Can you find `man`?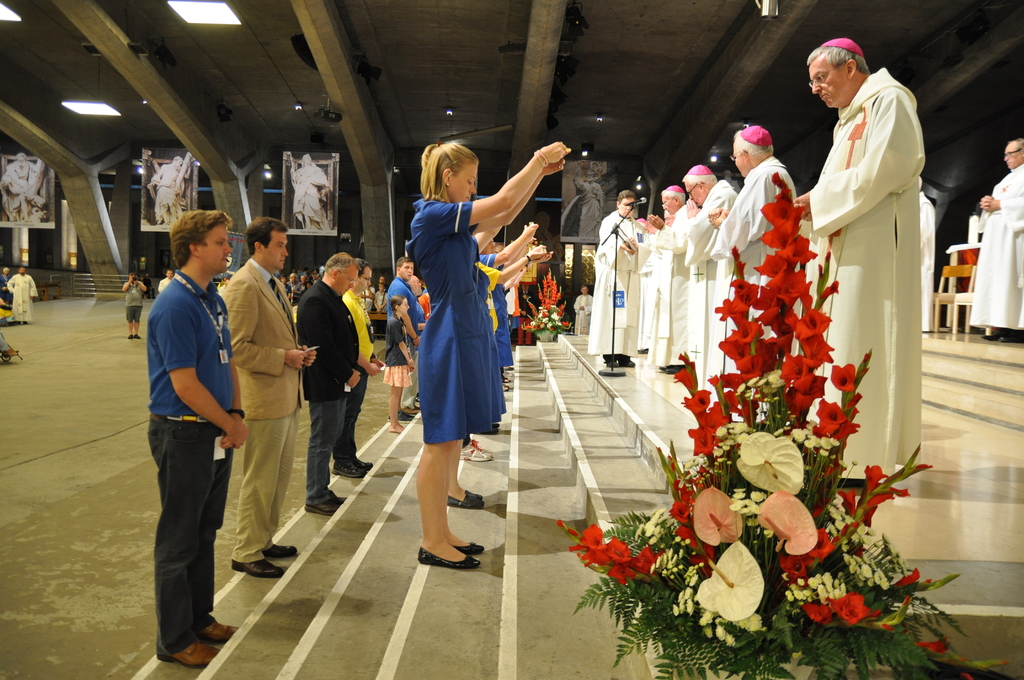
Yes, bounding box: (left=644, top=183, right=687, bottom=369).
